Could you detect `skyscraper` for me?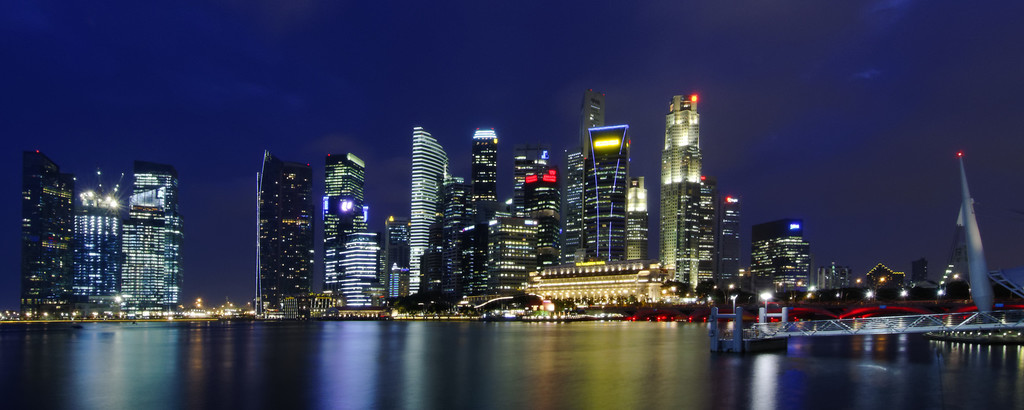
Detection result: x1=579, y1=124, x2=627, y2=261.
